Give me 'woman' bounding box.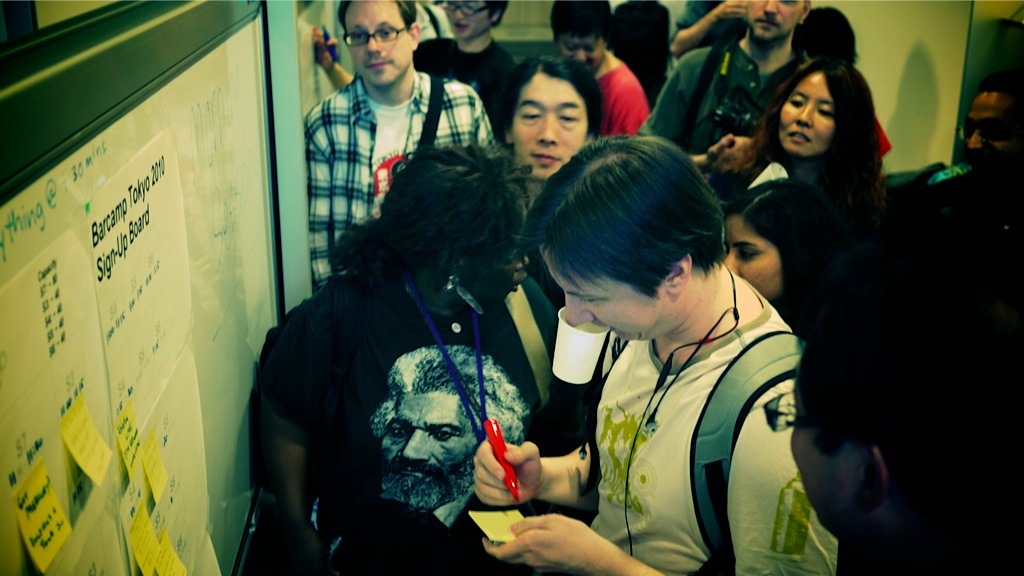
locate(715, 56, 881, 200).
